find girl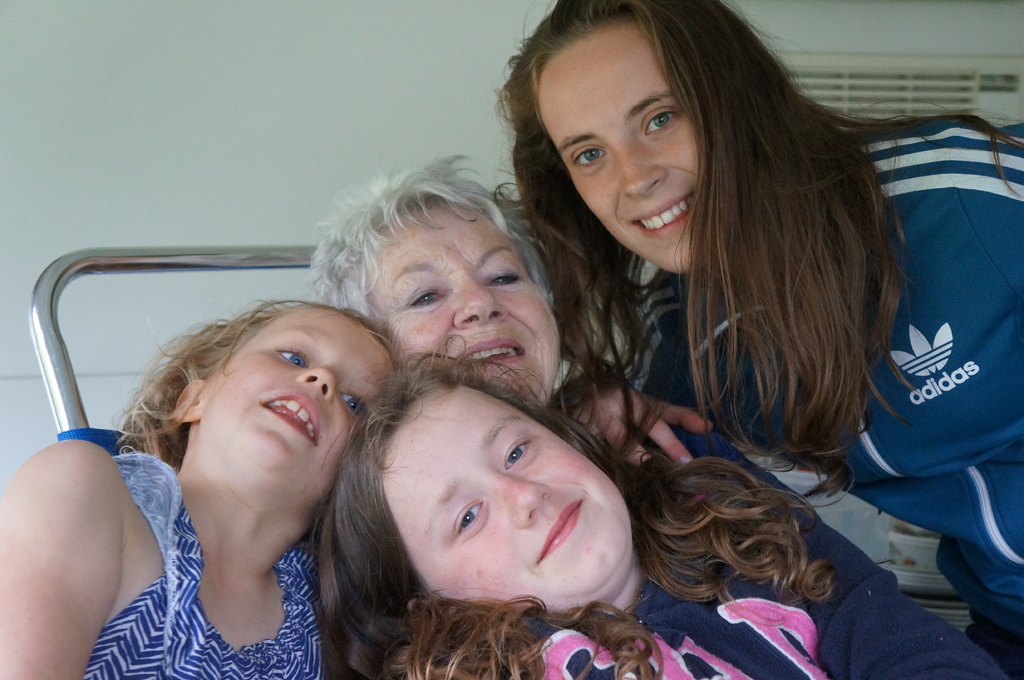
[left=304, top=333, right=1021, bottom=672]
